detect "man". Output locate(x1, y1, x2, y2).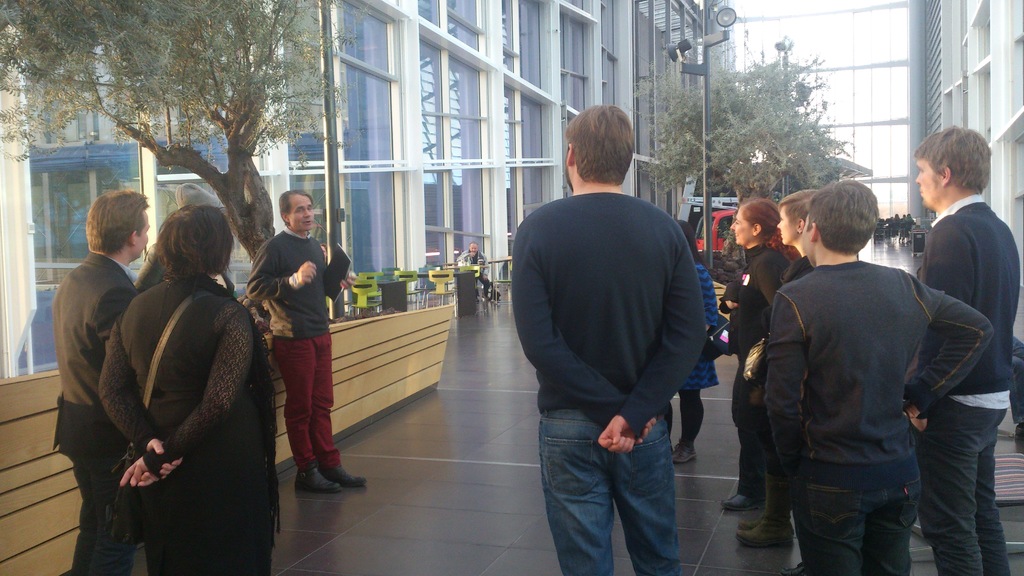
locate(47, 187, 150, 575).
